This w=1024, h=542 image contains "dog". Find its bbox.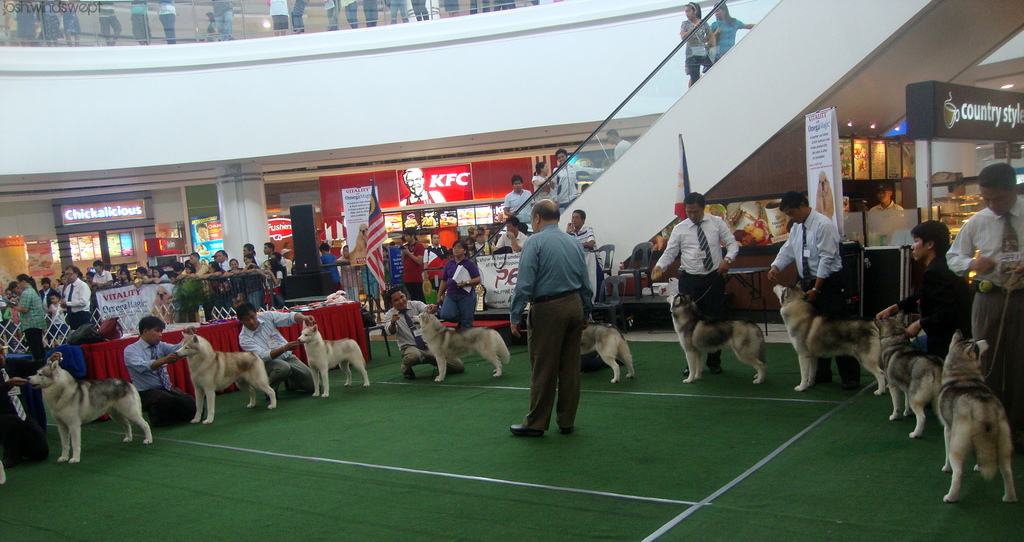
297,320,372,397.
